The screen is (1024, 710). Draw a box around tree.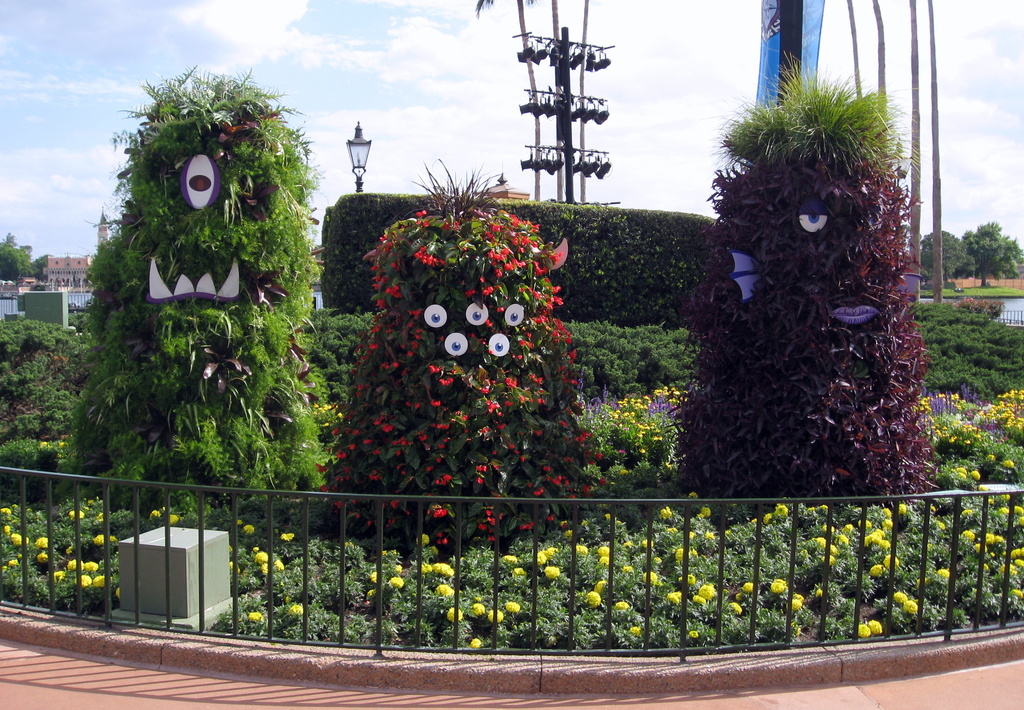
bbox=(83, 67, 323, 540).
